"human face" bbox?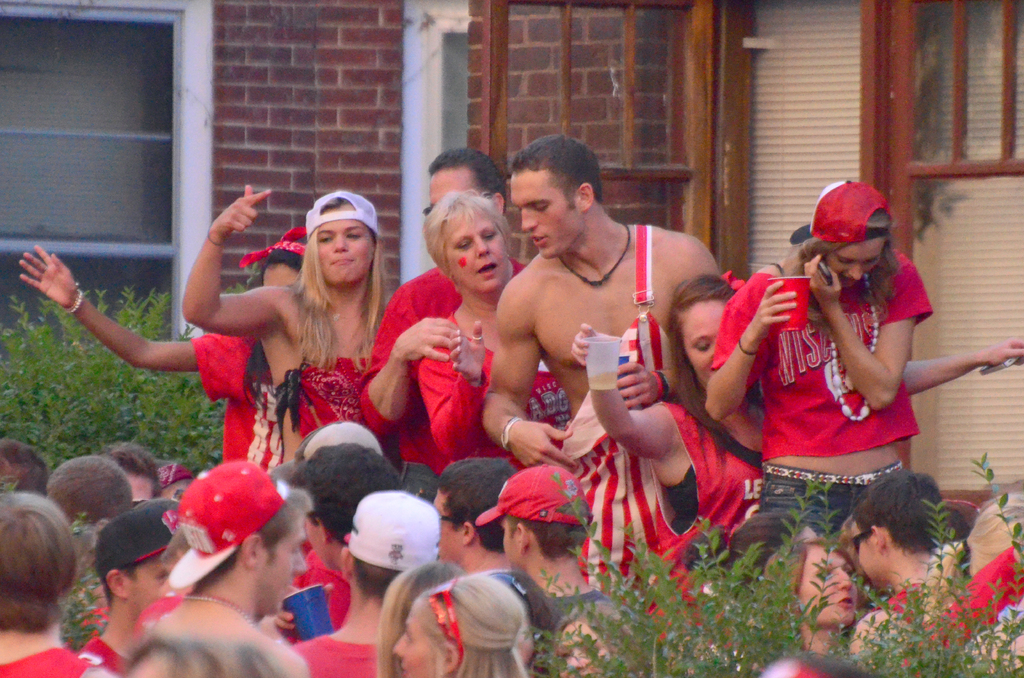
x1=685 y1=298 x2=728 y2=382
